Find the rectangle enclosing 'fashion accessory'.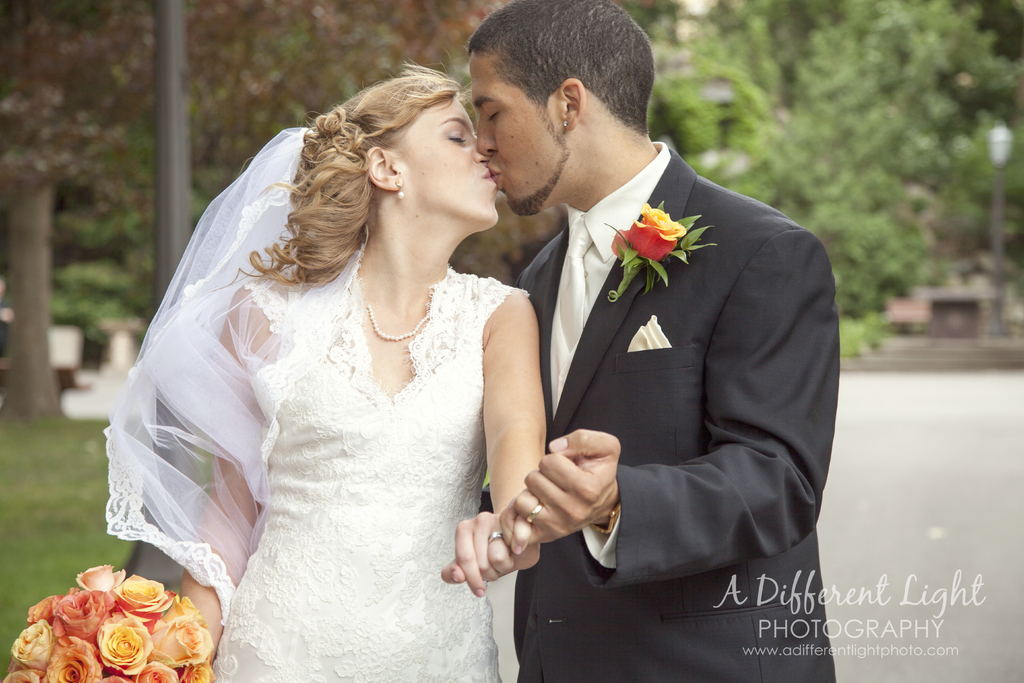
BBox(362, 302, 431, 347).
